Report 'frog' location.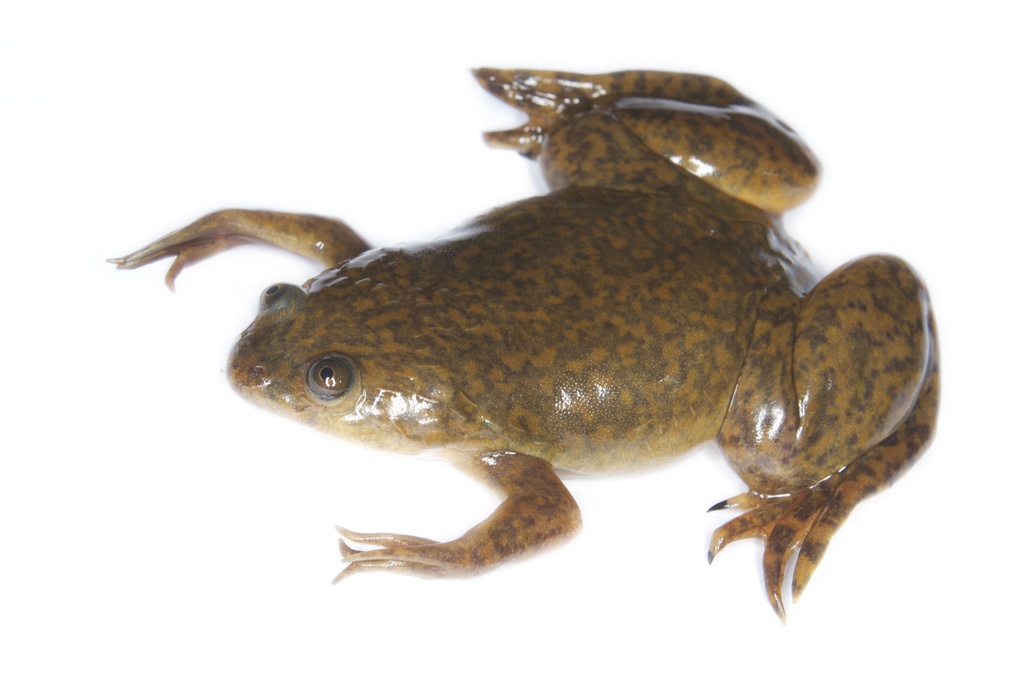
Report: [107,66,941,623].
